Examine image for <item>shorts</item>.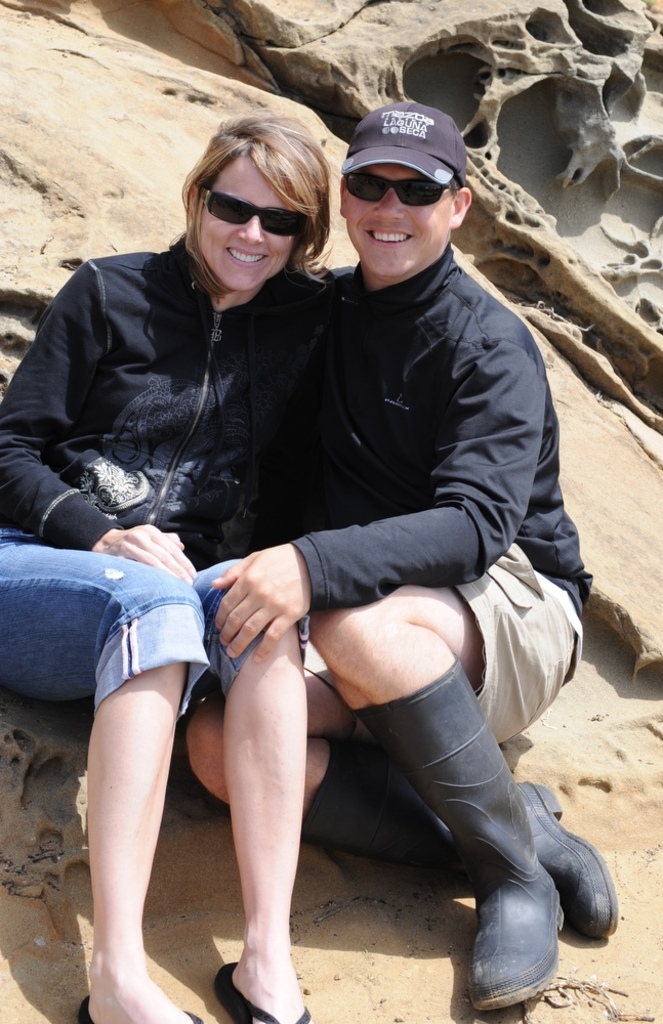
Examination result: crop(300, 545, 581, 739).
